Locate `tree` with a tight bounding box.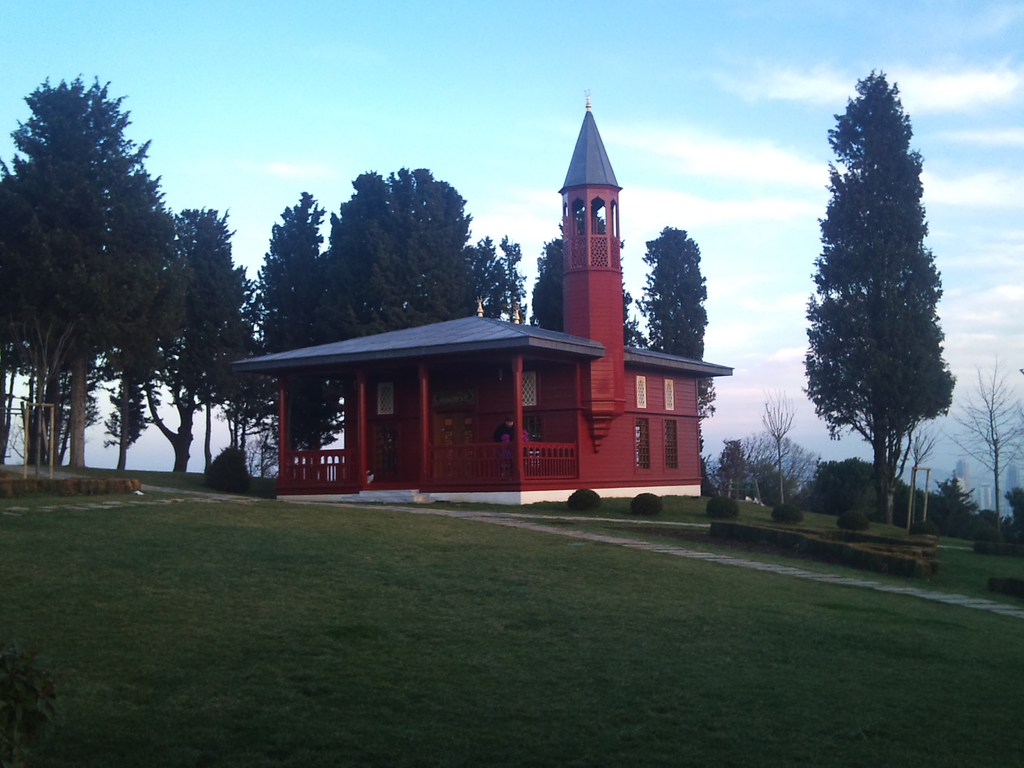
326,182,404,326.
